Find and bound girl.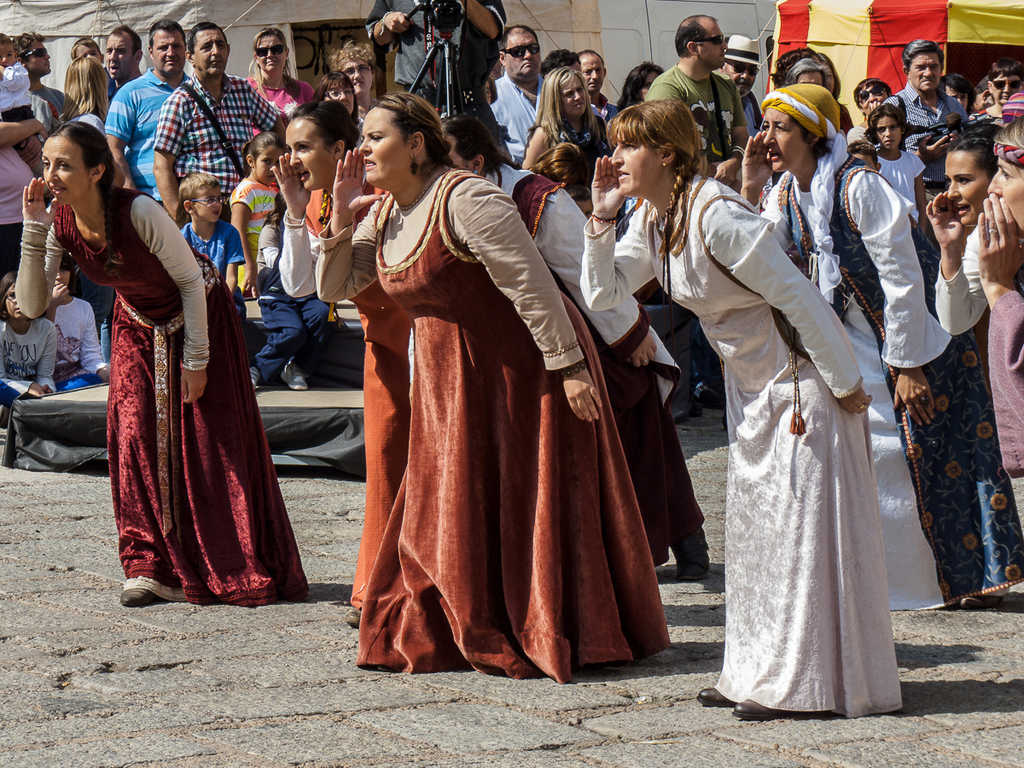
Bound: box(864, 101, 930, 236).
